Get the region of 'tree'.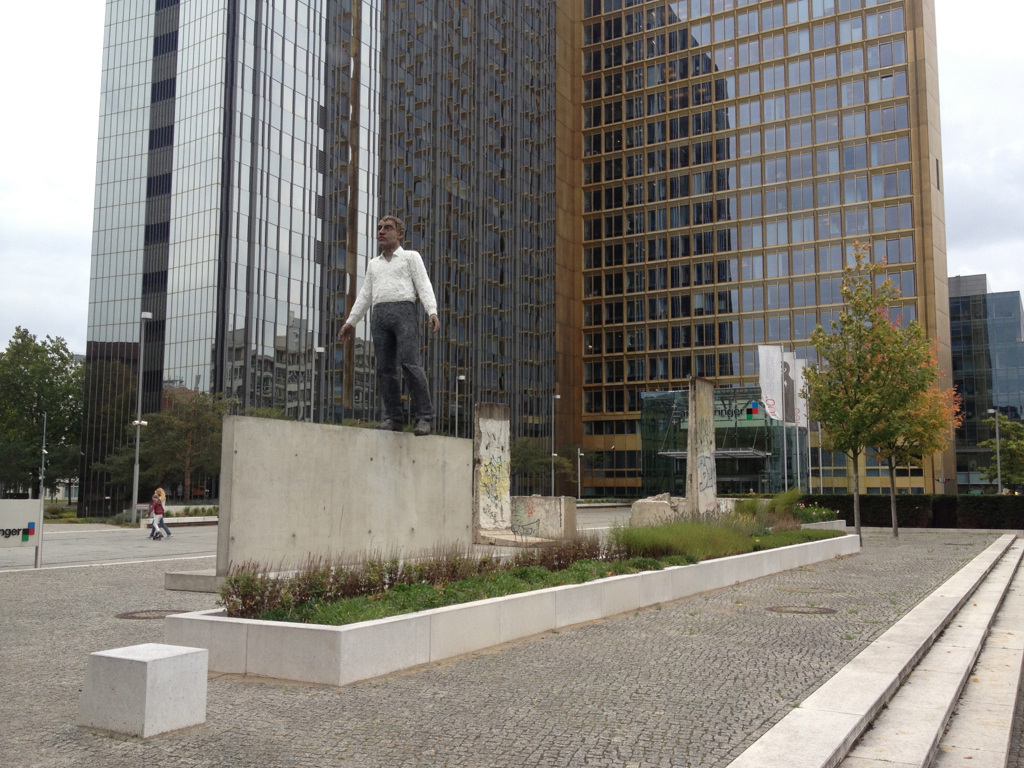
0 325 85 516.
